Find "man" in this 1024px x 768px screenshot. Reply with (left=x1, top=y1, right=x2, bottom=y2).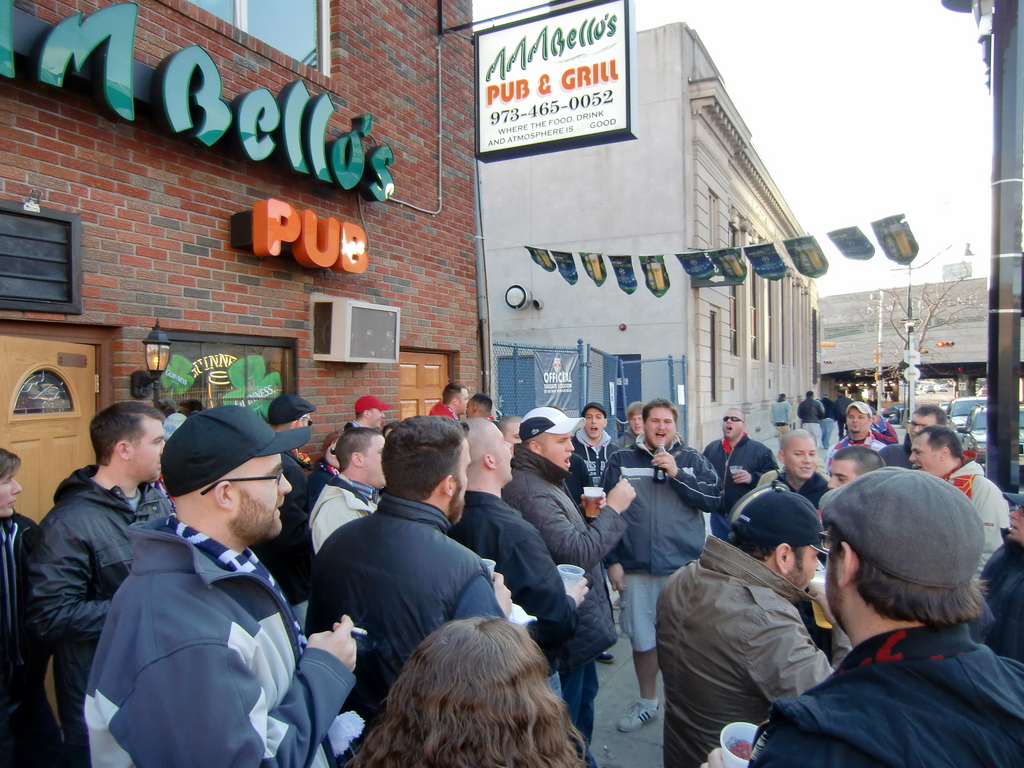
(left=554, top=406, right=596, bottom=506).
